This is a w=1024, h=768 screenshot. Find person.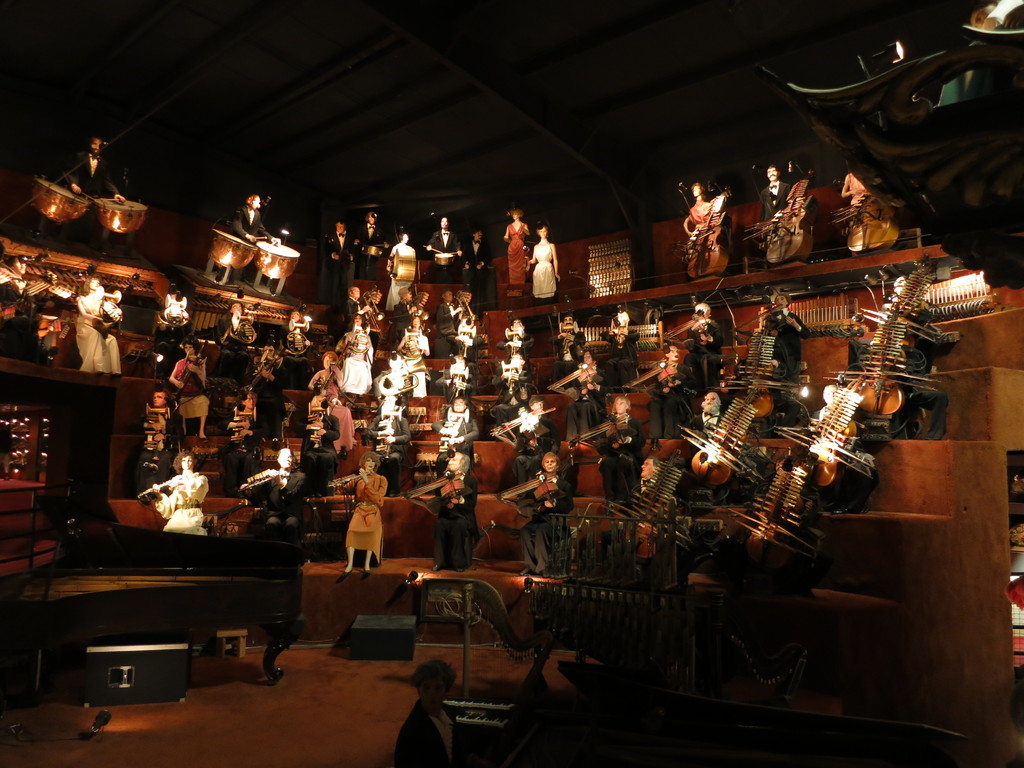
Bounding box: (813, 381, 840, 438).
